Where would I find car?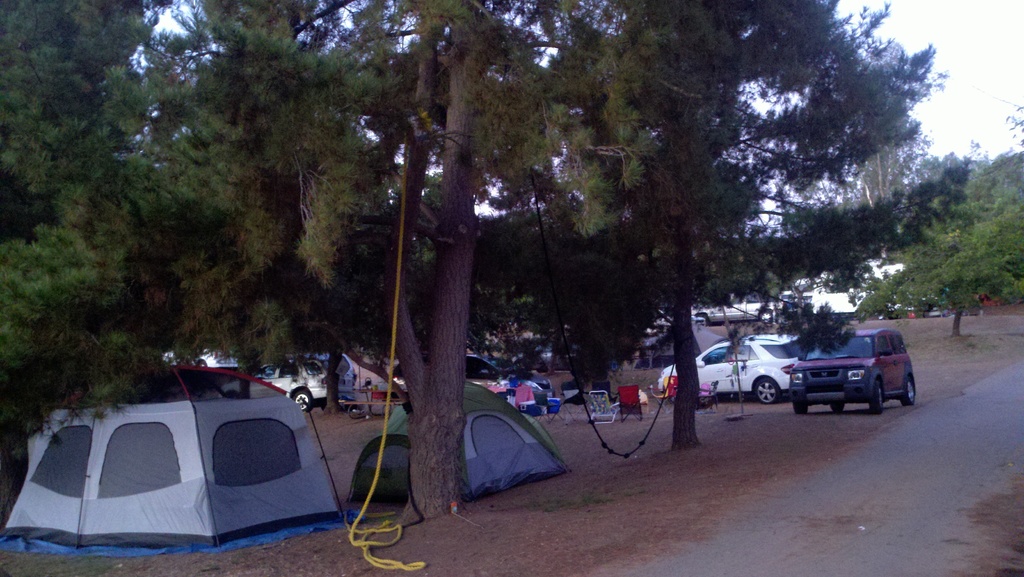
At {"x1": 257, "y1": 361, "x2": 329, "y2": 410}.
